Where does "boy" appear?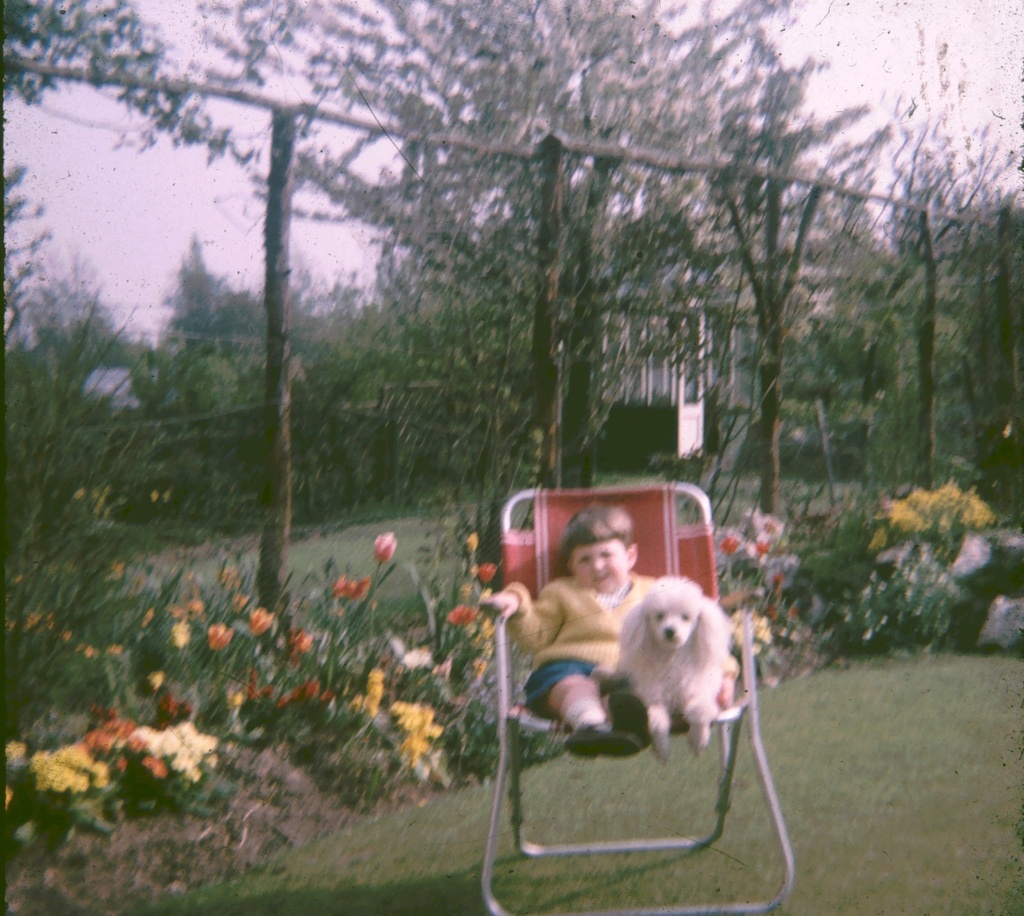
Appears at (left=481, top=507, right=658, bottom=760).
